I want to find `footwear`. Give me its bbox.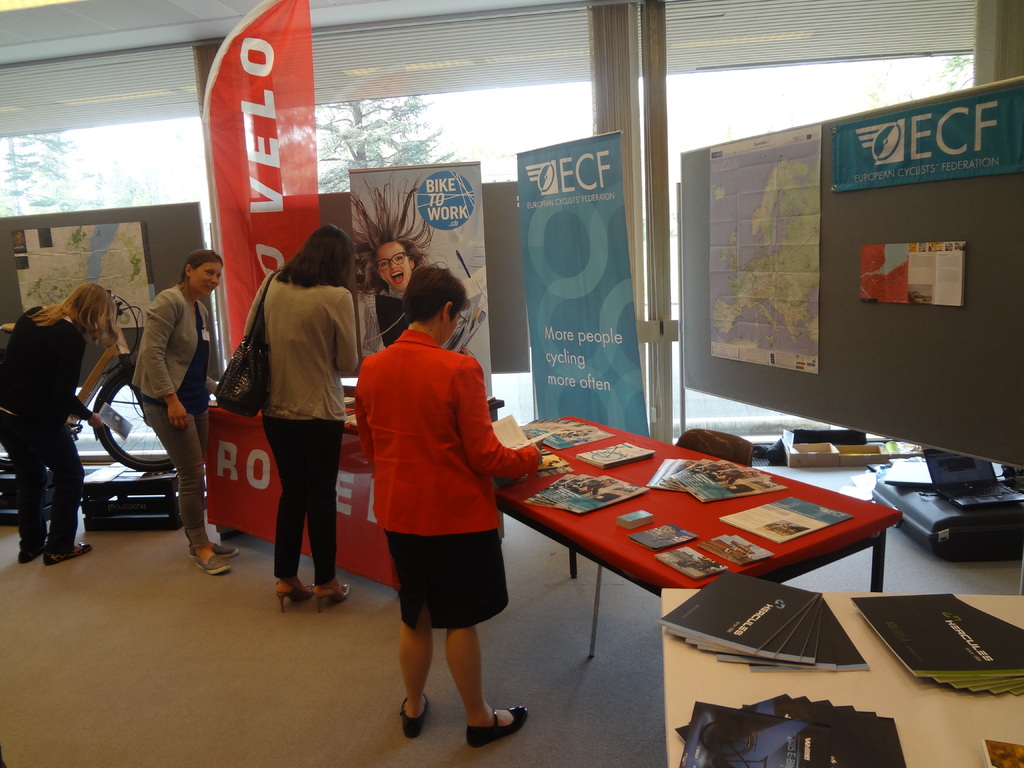
l=467, t=699, r=532, b=751.
